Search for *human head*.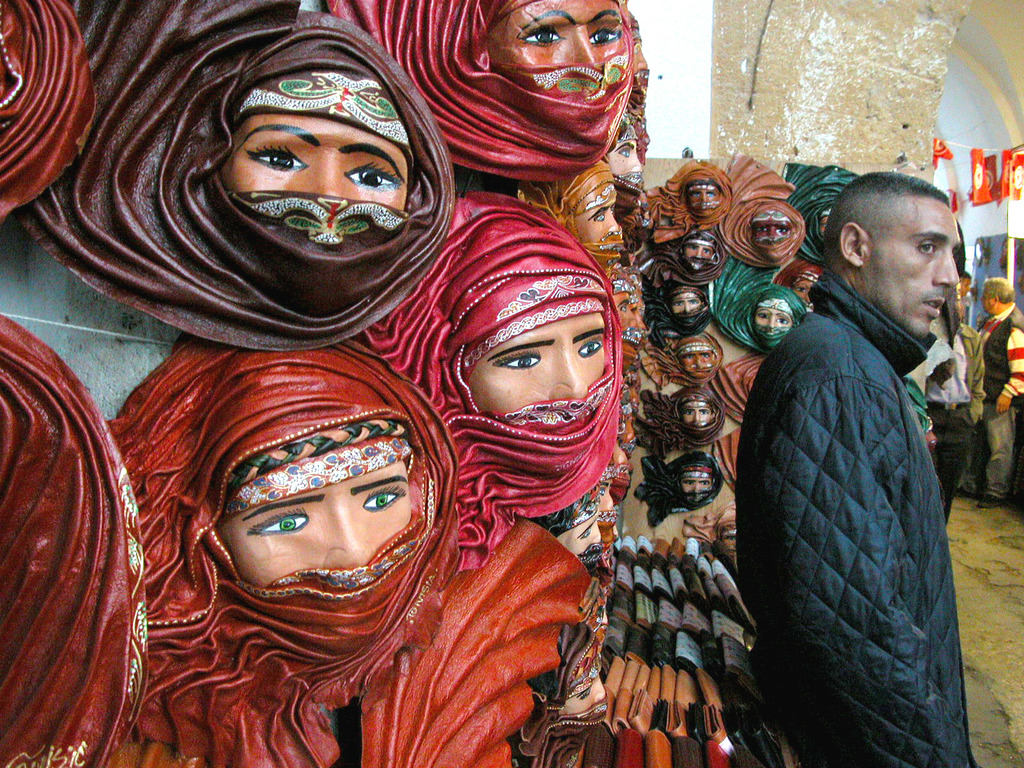
Found at rect(674, 161, 728, 220).
